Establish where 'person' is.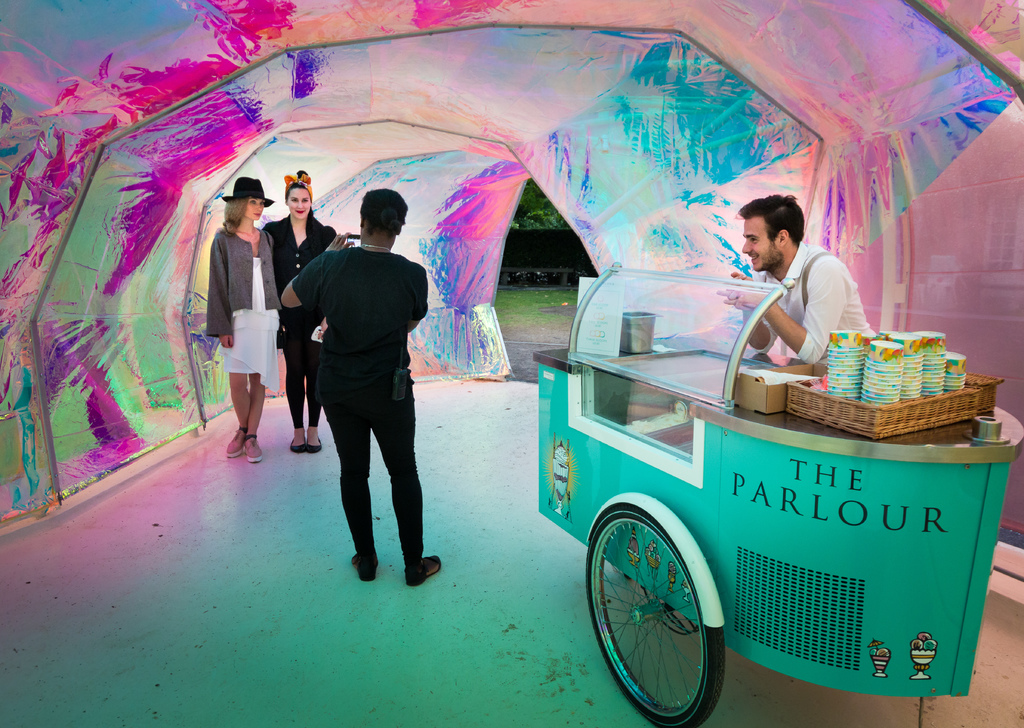
Established at rect(284, 181, 432, 589).
